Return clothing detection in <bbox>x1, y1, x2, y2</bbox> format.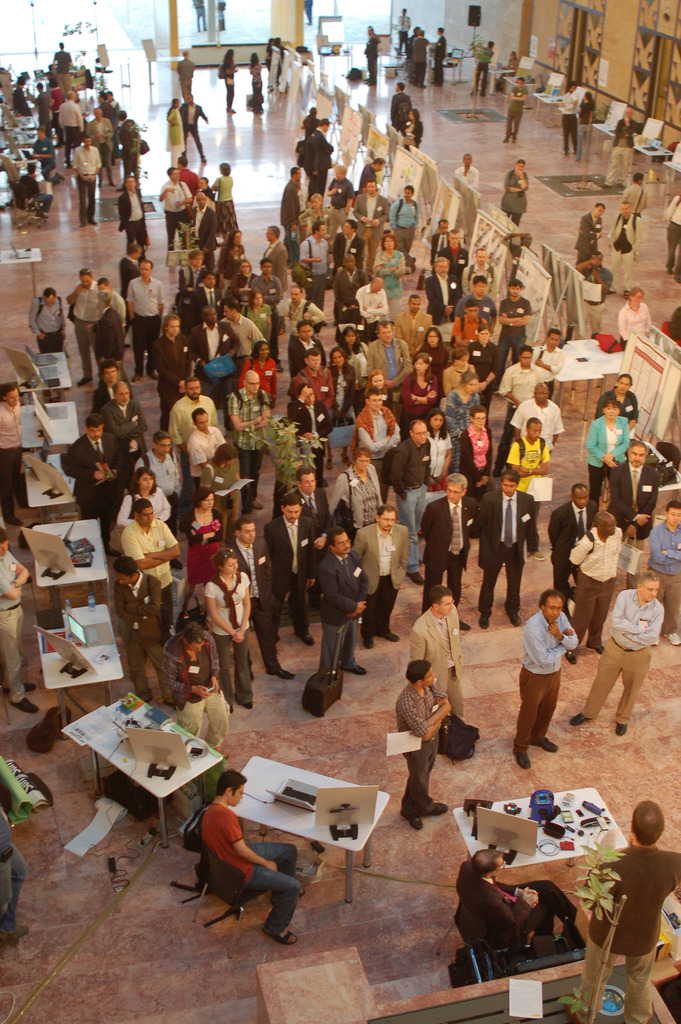
<bbox>192, 324, 237, 397</bbox>.
